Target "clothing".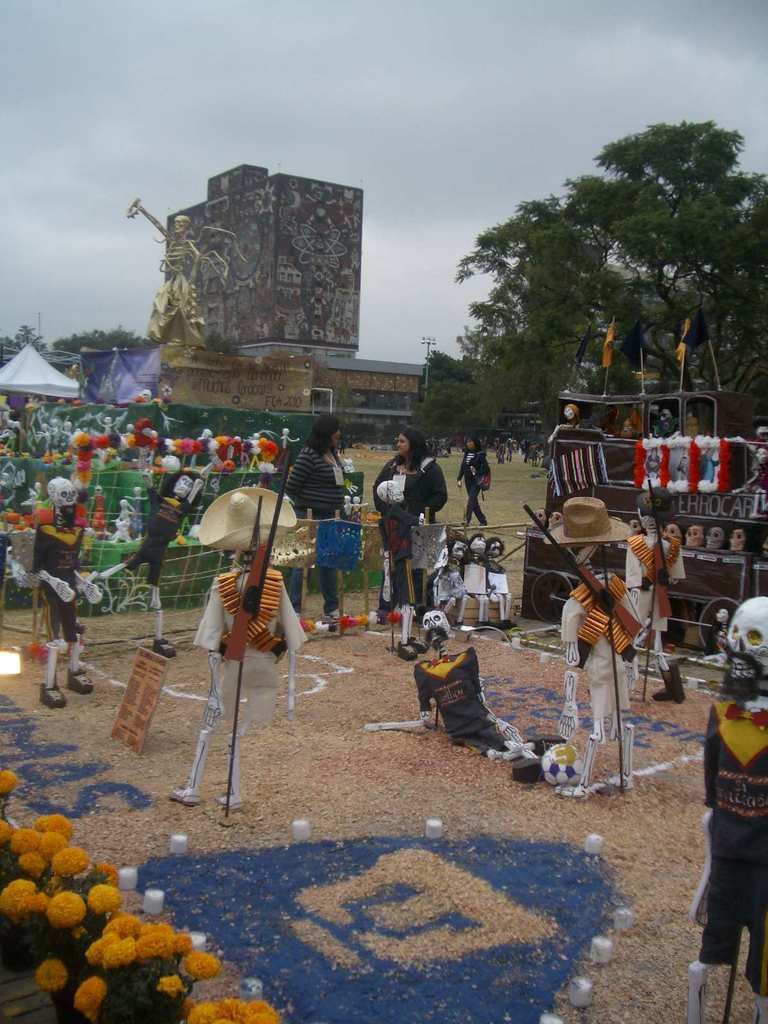
Target region: <region>461, 455, 494, 527</region>.
